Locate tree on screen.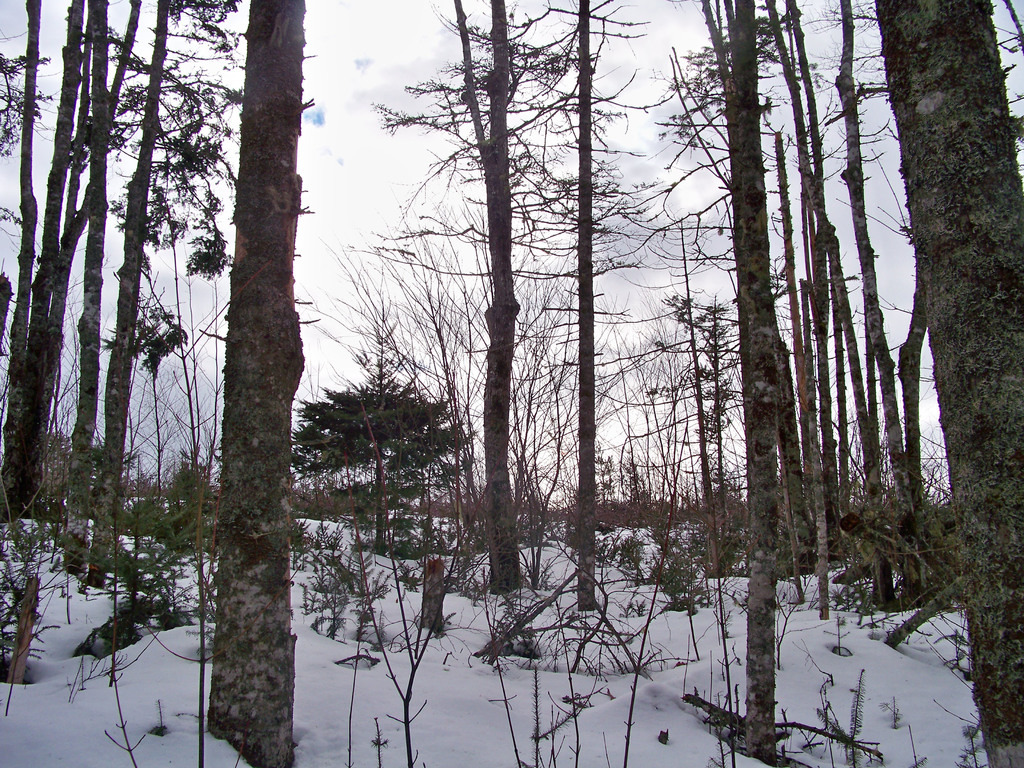
On screen at bbox=(210, 0, 317, 767).
